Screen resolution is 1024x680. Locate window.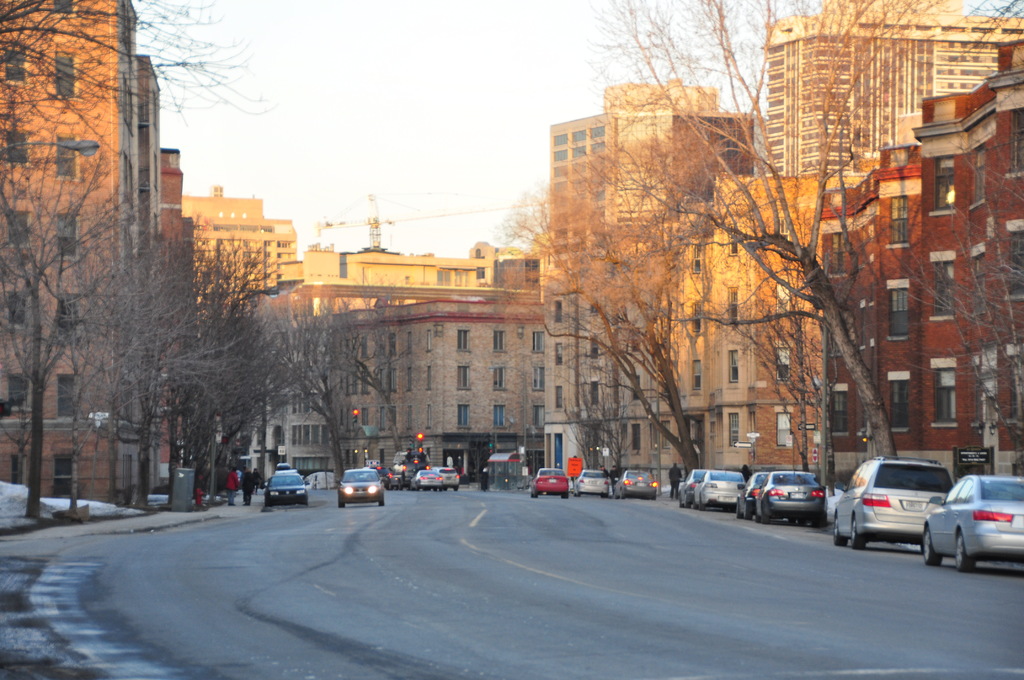
{"x1": 574, "y1": 161, "x2": 584, "y2": 180}.
